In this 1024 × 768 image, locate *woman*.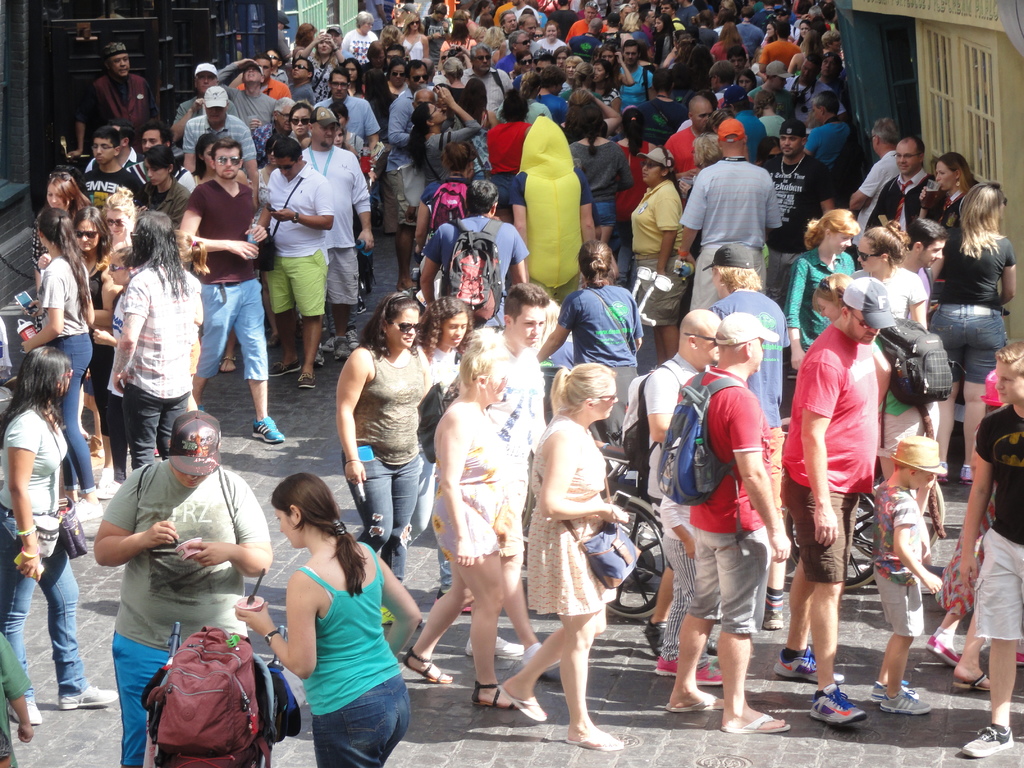
Bounding box: bbox=[413, 333, 519, 705].
